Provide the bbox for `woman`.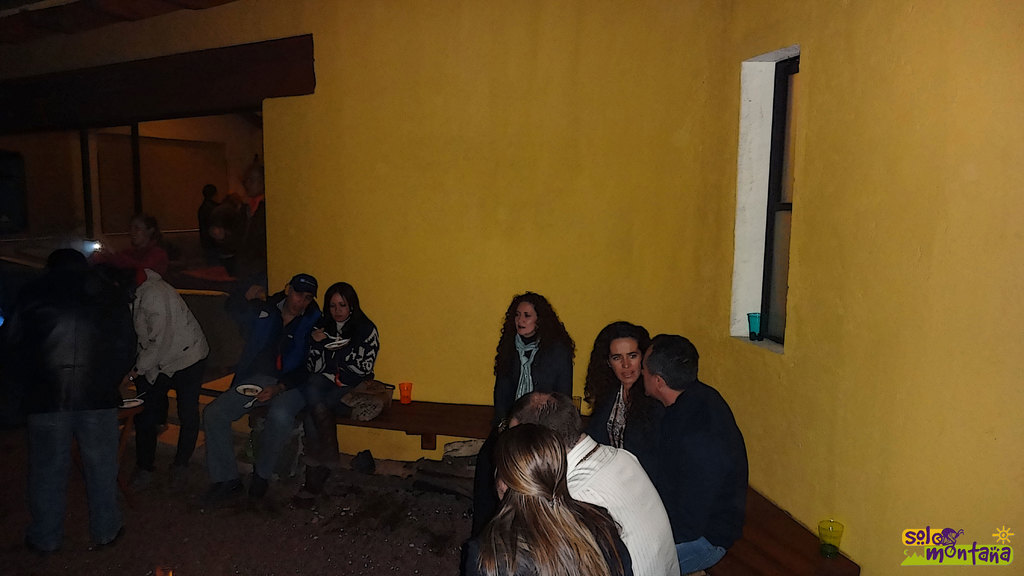
region(582, 320, 668, 460).
